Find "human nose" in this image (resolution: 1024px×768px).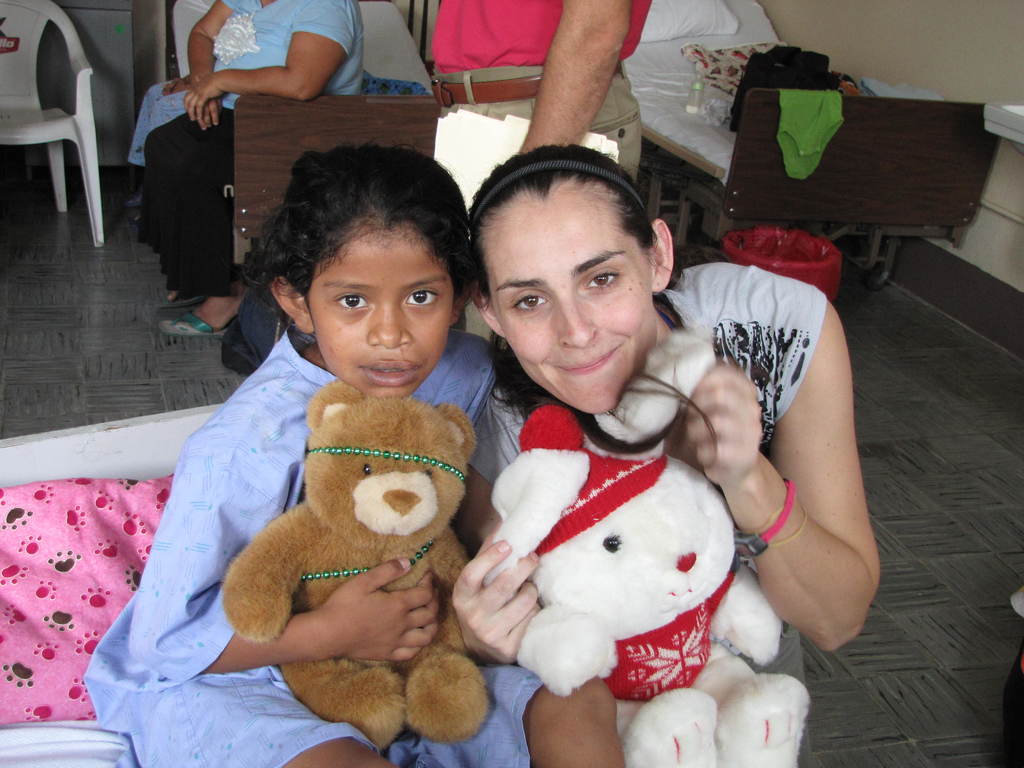
locate(559, 288, 594, 346).
